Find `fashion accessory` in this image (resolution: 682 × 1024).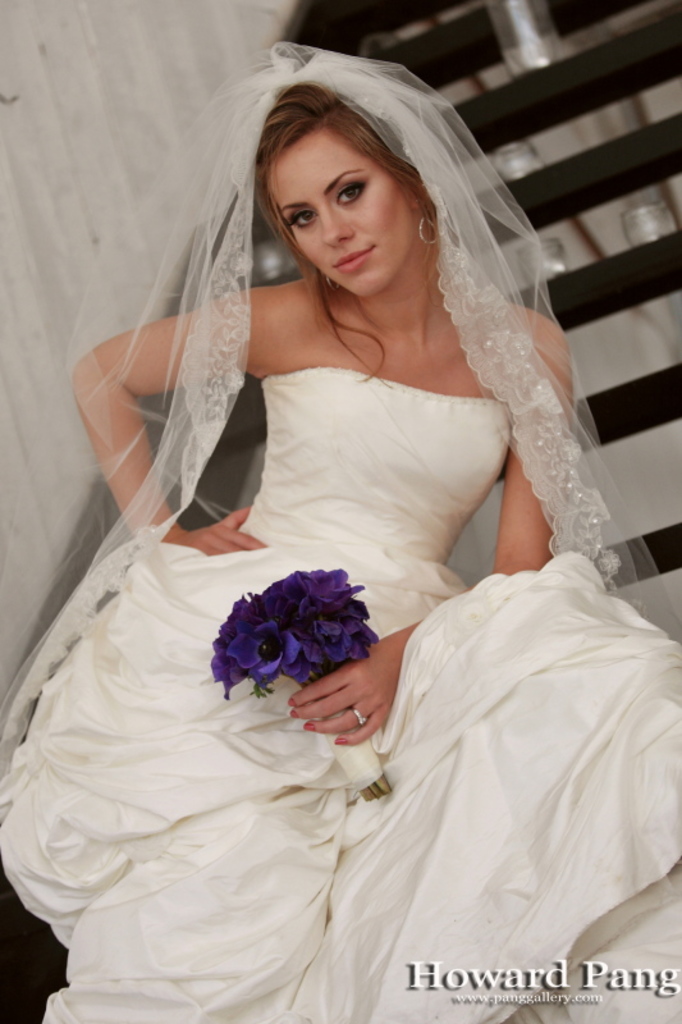
box(290, 710, 297, 719).
